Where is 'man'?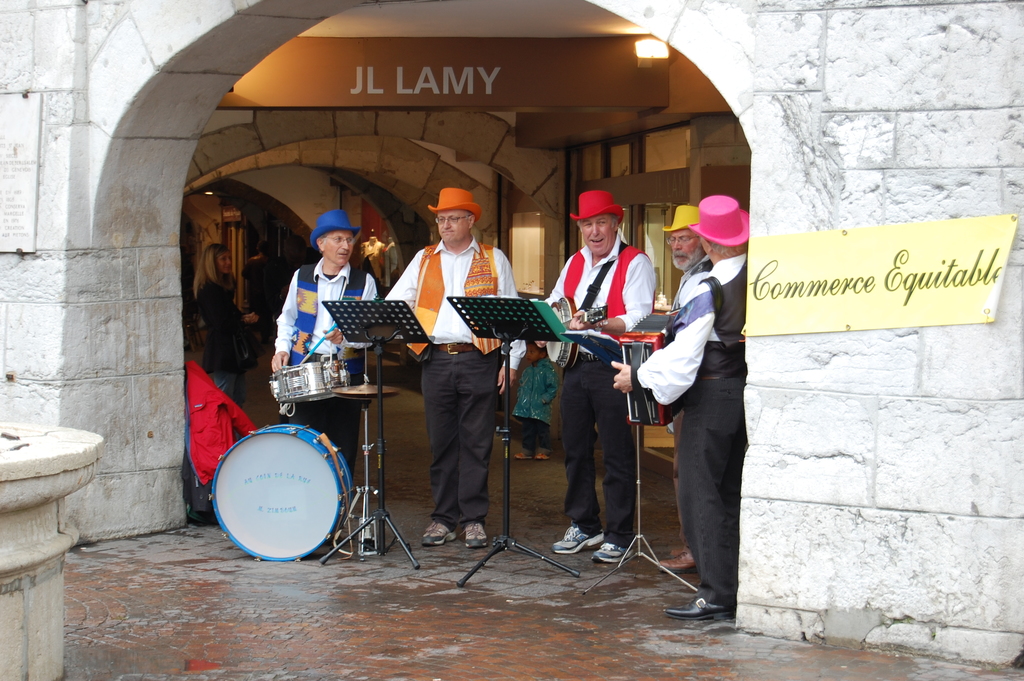
crop(660, 202, 719, 578).
